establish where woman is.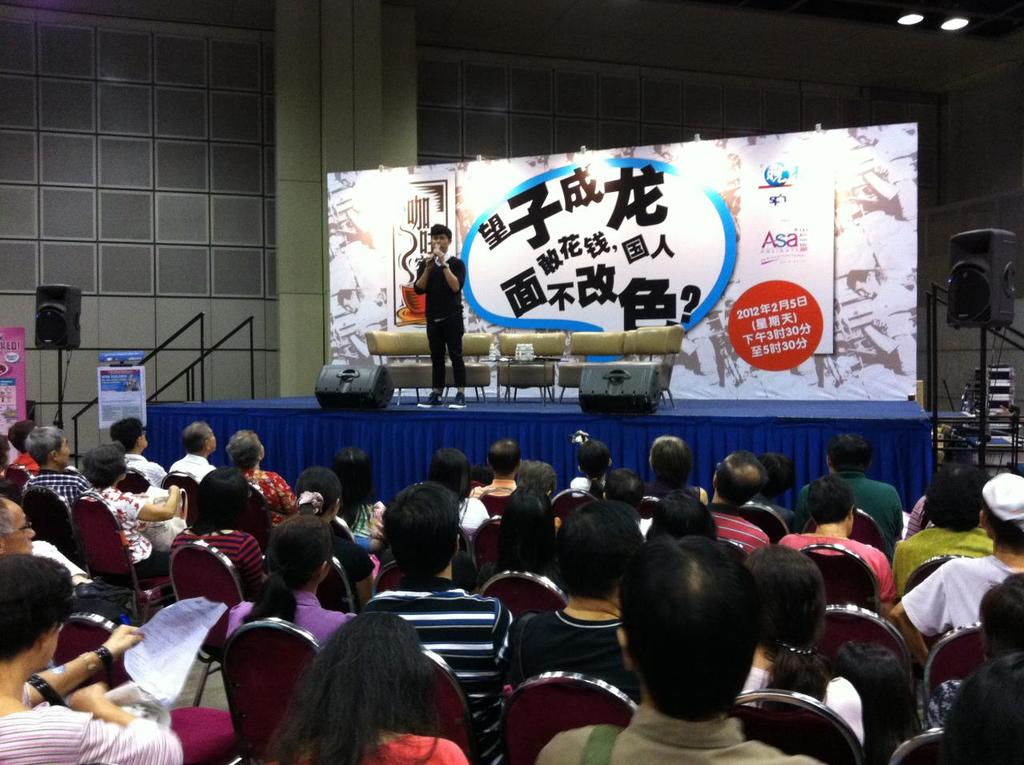
Established at (left=781, top=473, right=899, bottom=620).
